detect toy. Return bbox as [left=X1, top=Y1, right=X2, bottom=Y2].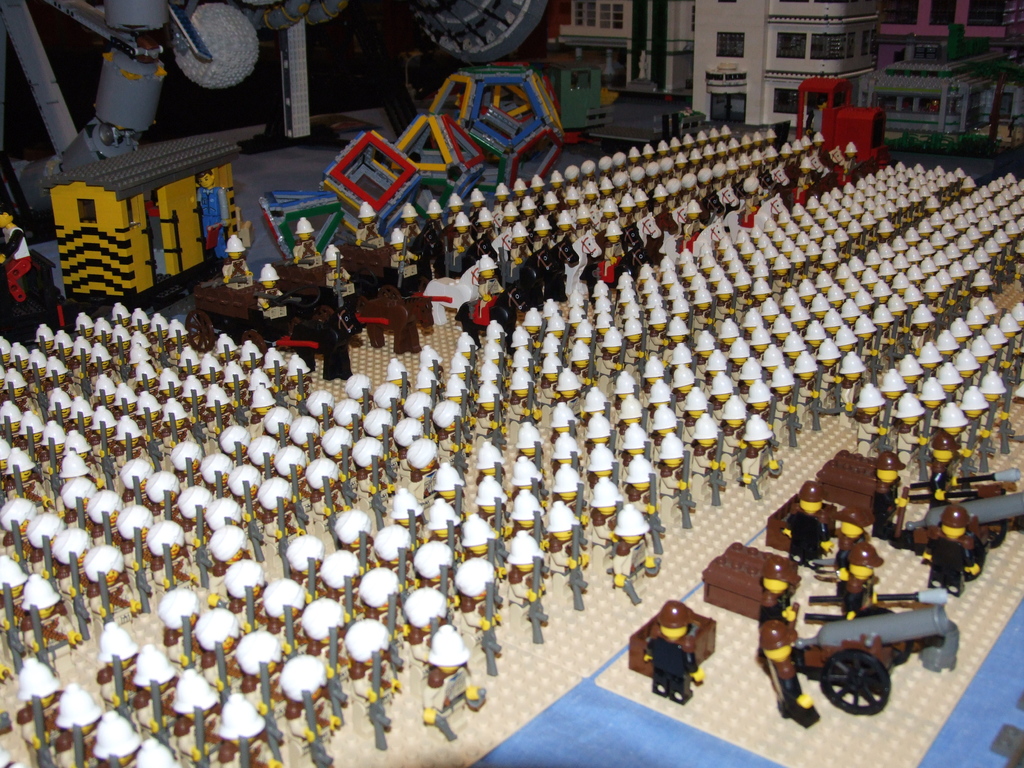
[left=849, top=24, right=1022, bottom=150].
